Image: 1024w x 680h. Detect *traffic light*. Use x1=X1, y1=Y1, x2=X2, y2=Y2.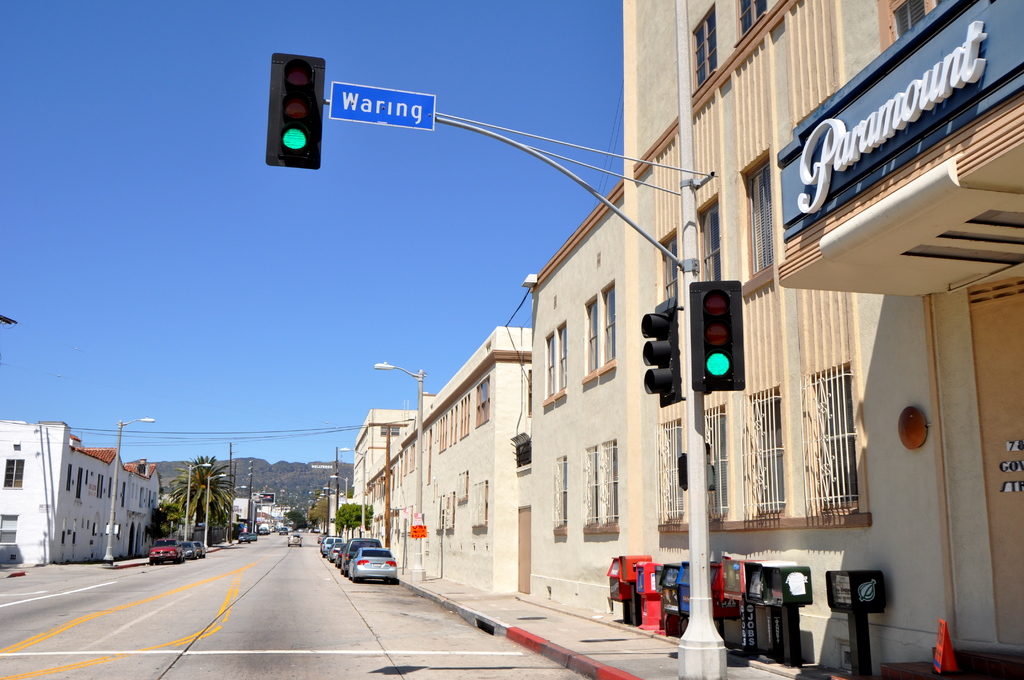
x1=638, y1=296, x2=684, y2=411.
